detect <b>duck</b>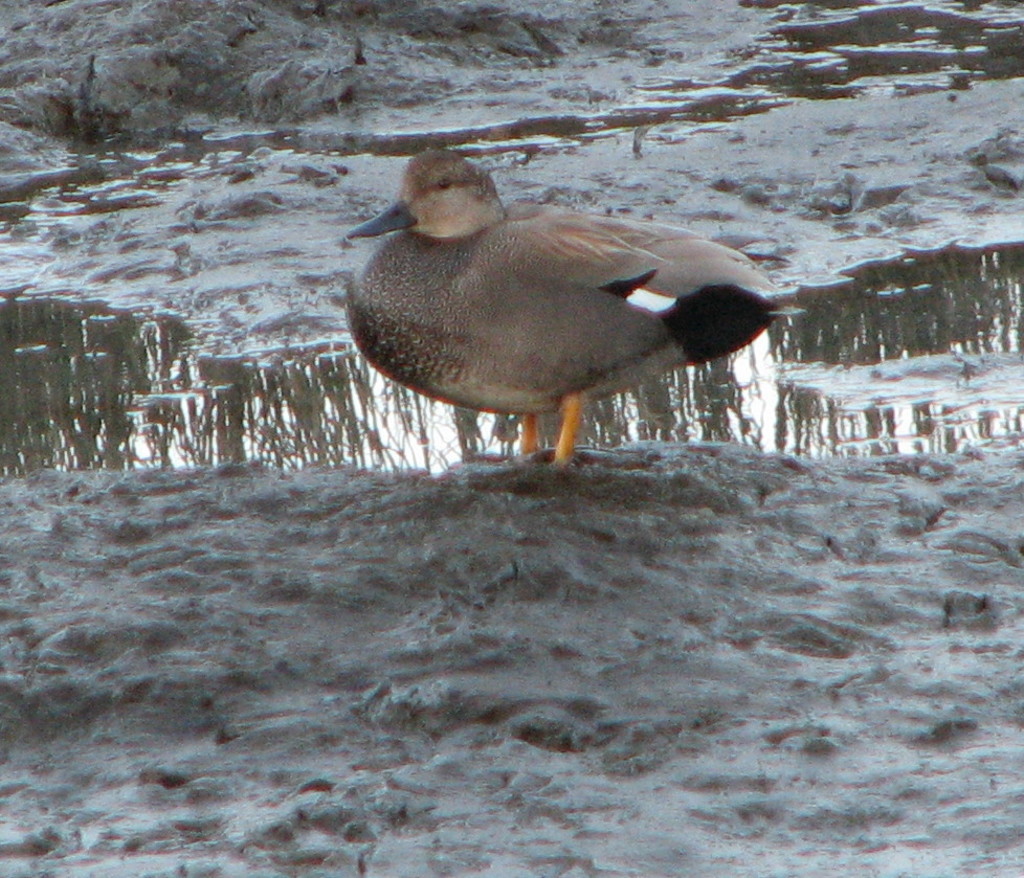
336, 141, 801, 476
